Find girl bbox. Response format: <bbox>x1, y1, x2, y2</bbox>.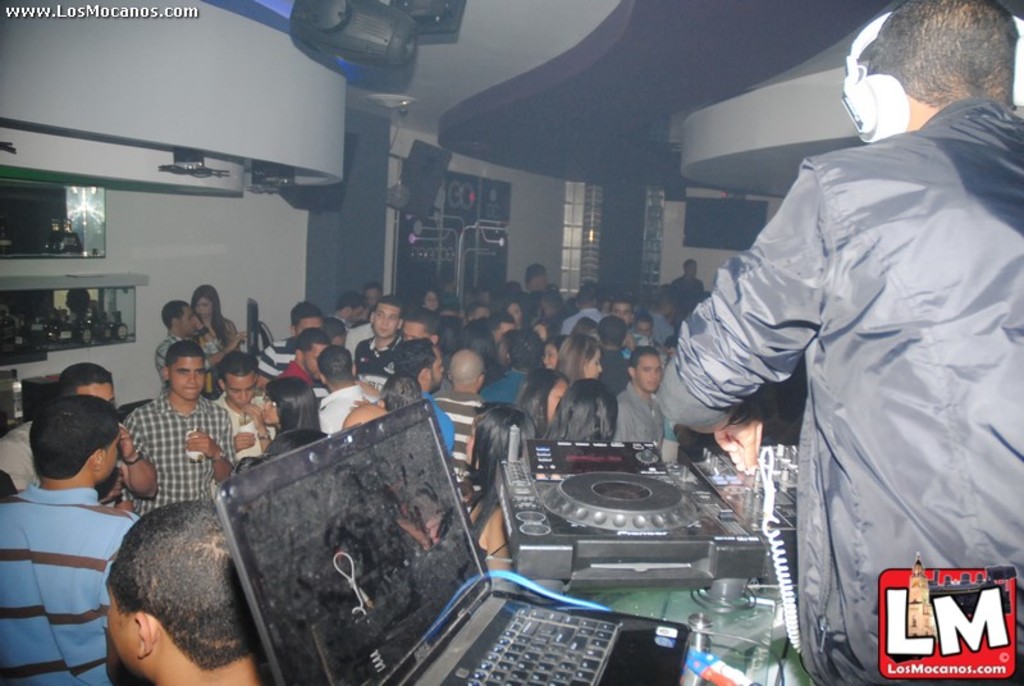
<bbox>549, 334, 599, 385</bbox>.
